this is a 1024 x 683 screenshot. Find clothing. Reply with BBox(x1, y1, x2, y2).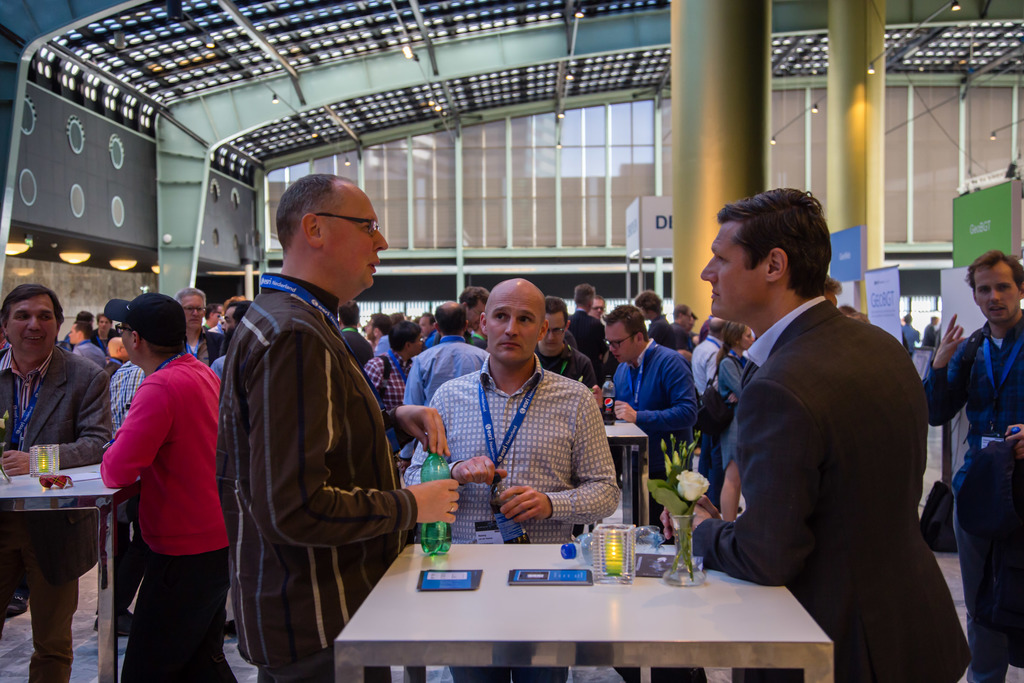
BBox(920, 309, 1023, 682).
